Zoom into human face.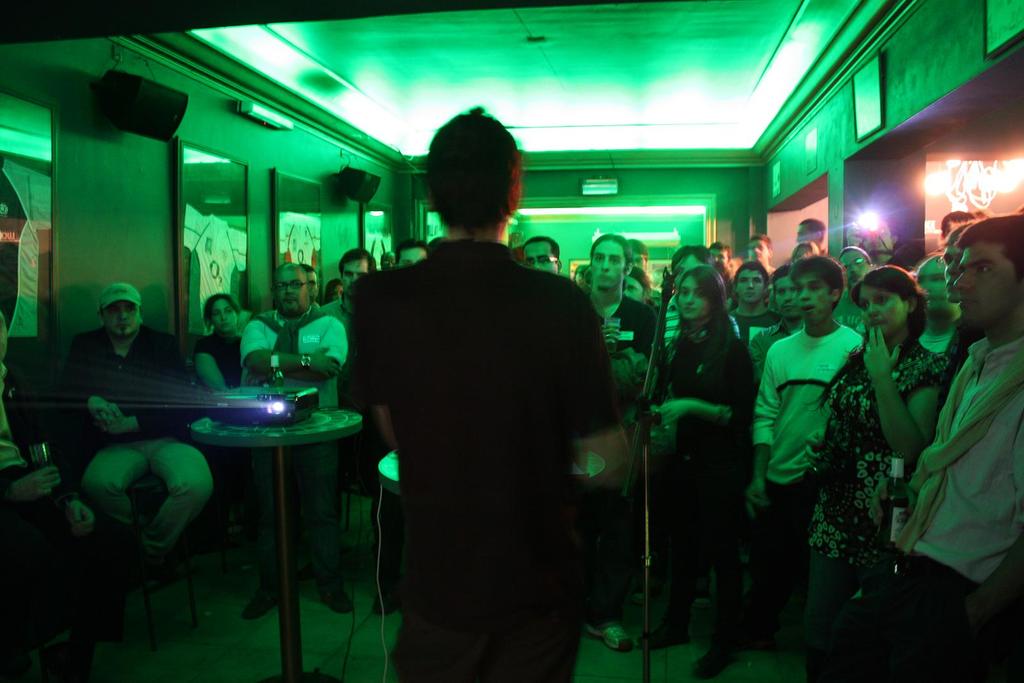
Zoom target: [735,266,765,302].
